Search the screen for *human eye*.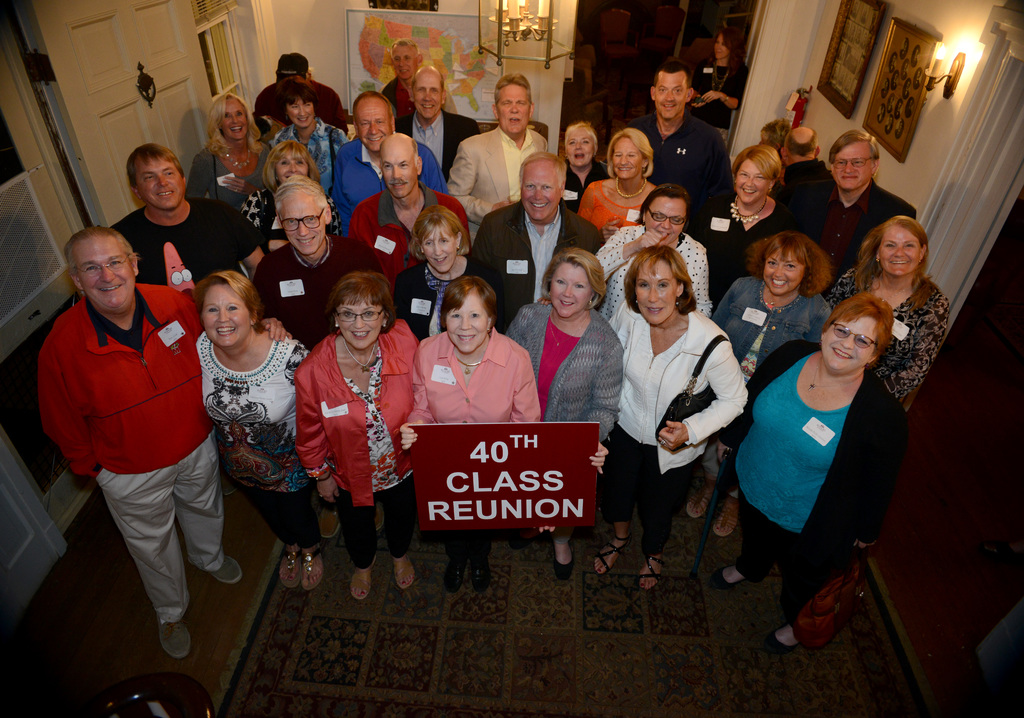
Found at left=567, top=140, right=577, bottom=147.
